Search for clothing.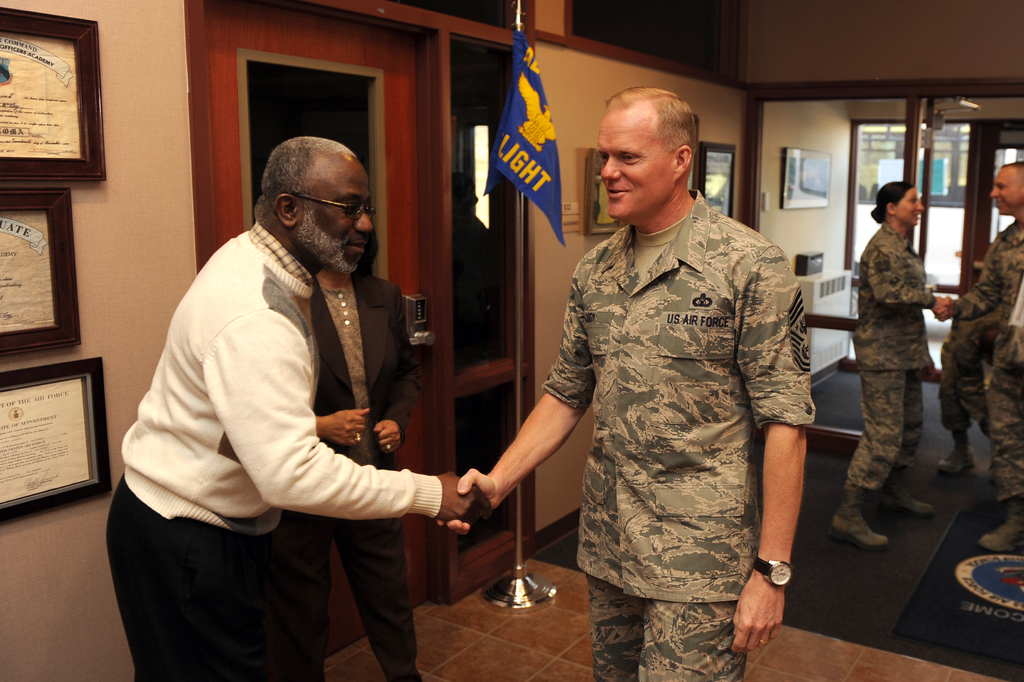
Found at 945,219,1023,460.
